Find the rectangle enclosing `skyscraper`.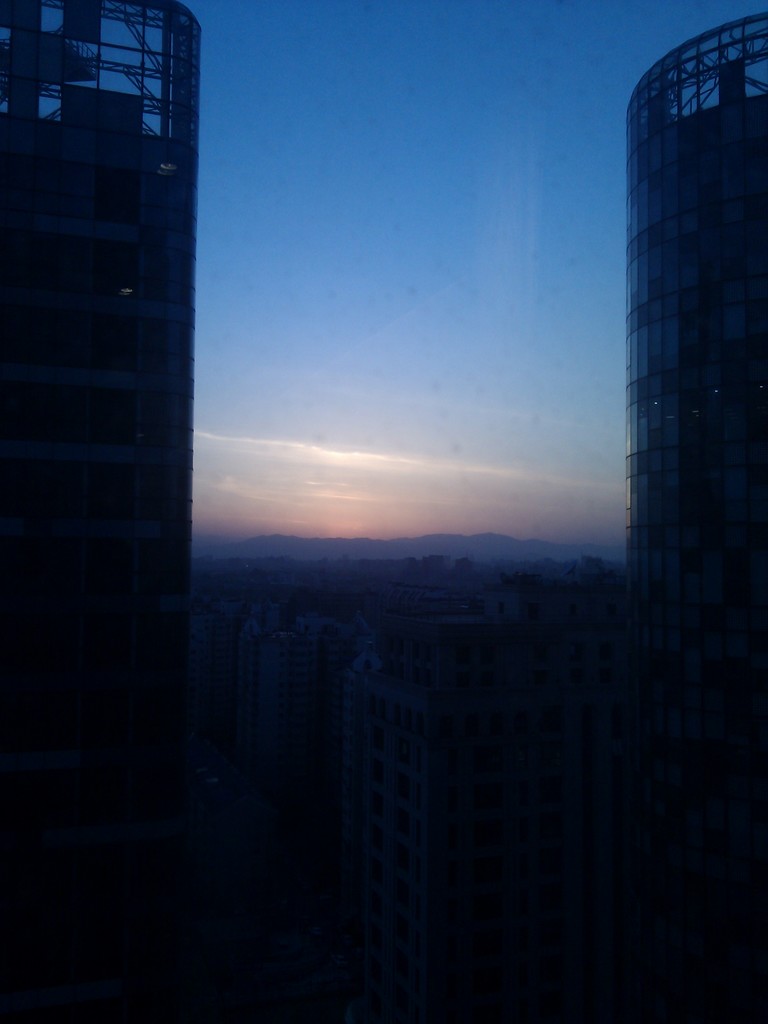
x1=0 y1=0 x2=197 y2=979.
